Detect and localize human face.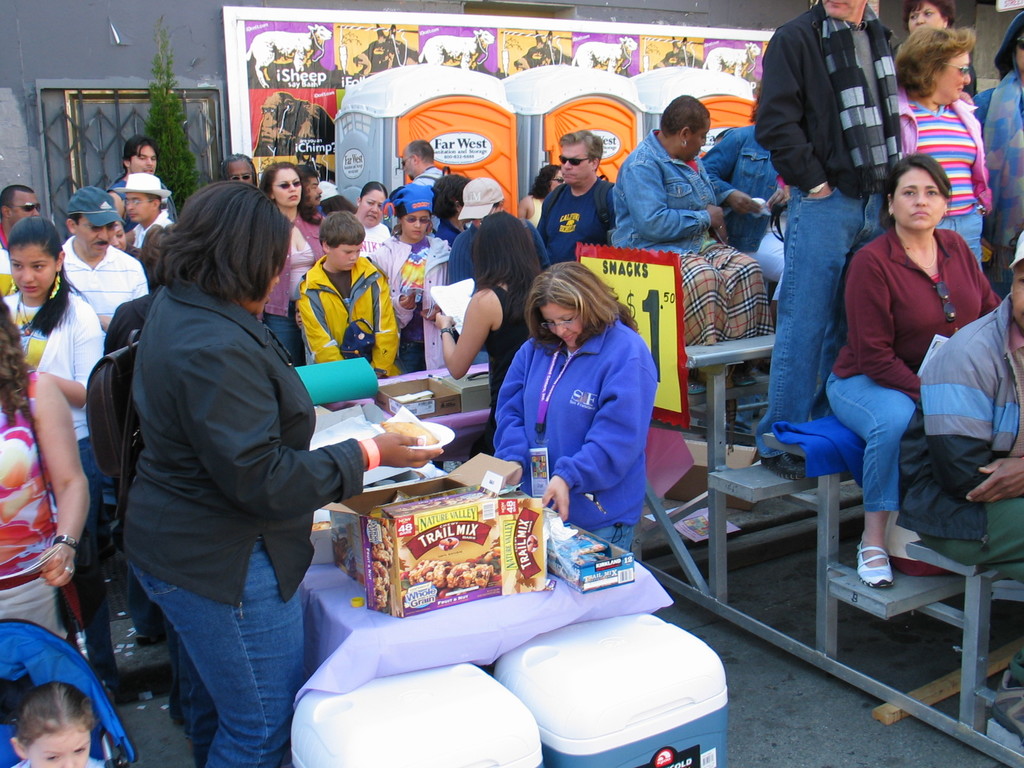
Localized at x1=688, y1=121, x2=709, y2=161.
